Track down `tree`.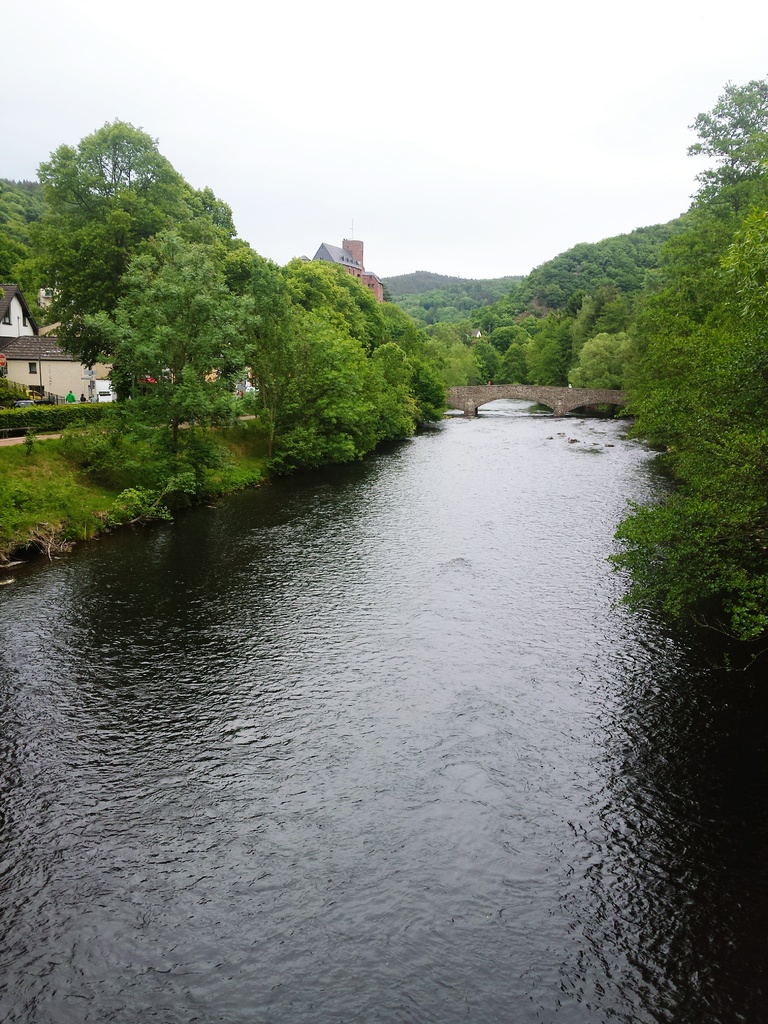
Tracked to 244,257,413,428.
